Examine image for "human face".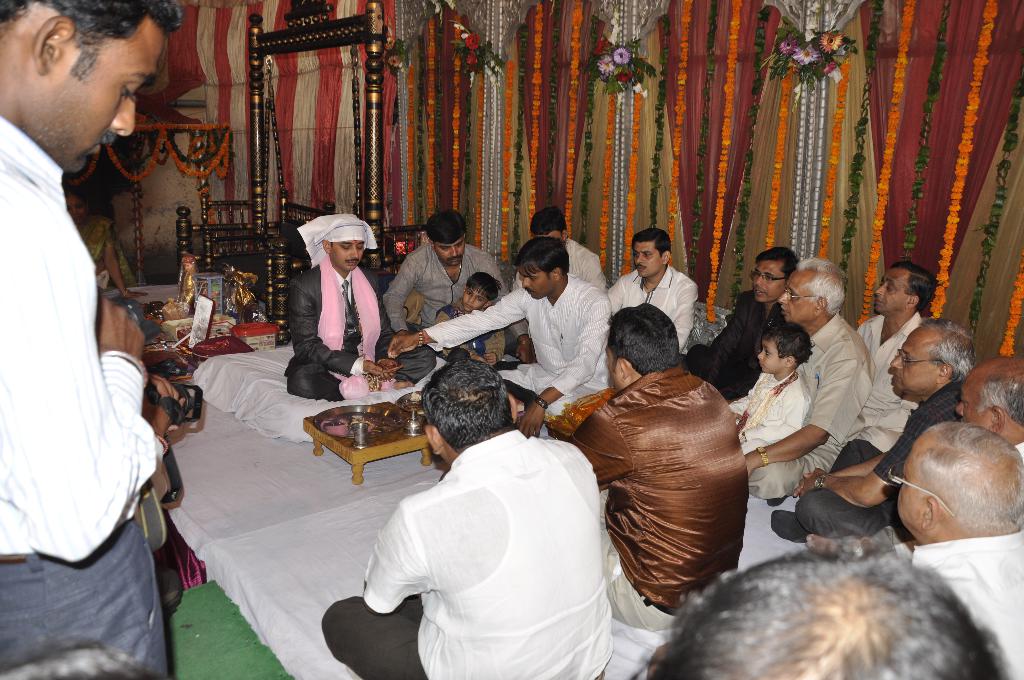
Examination result: box=[886, 332, 940, 398].
